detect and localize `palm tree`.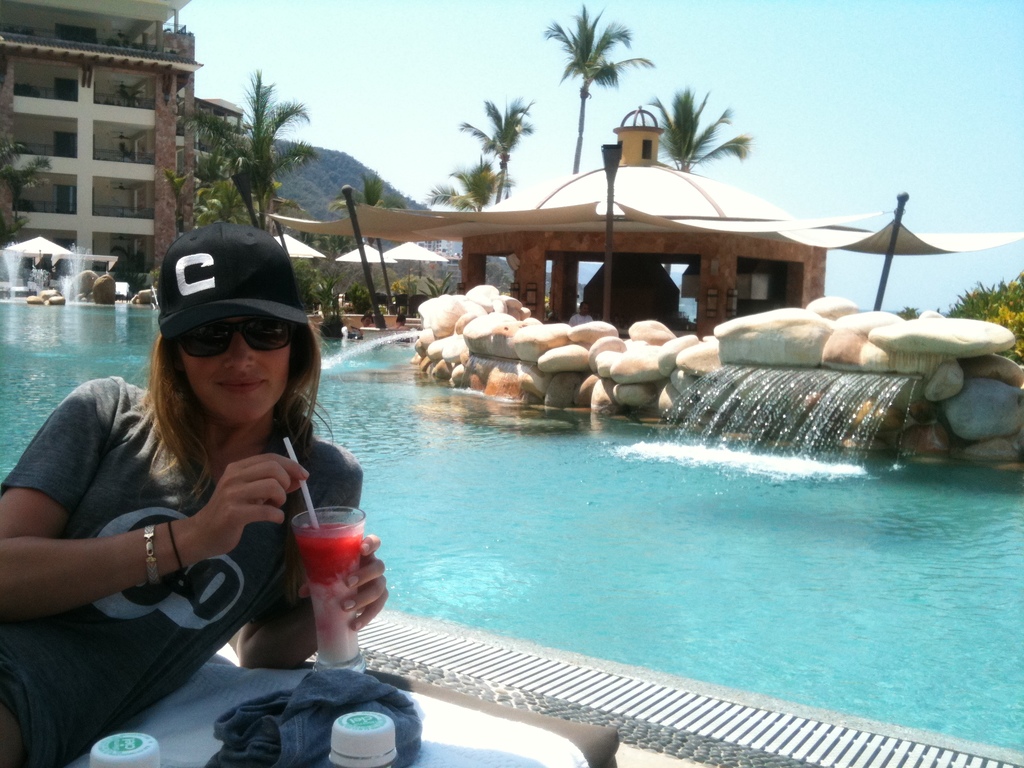
Localized at (167, 137, 249, 228).
